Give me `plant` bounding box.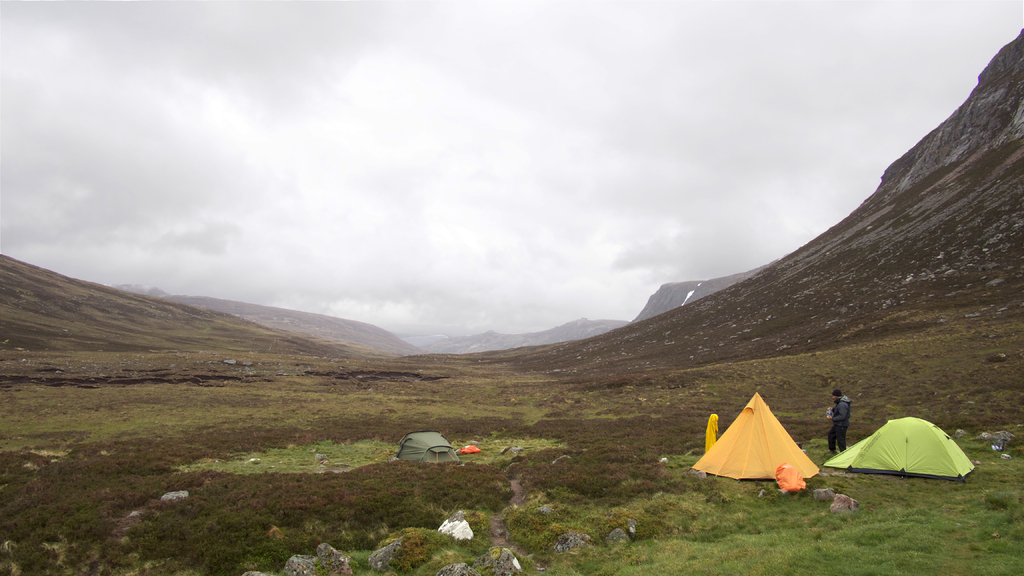
select_region(426, 429, 588, 466).
